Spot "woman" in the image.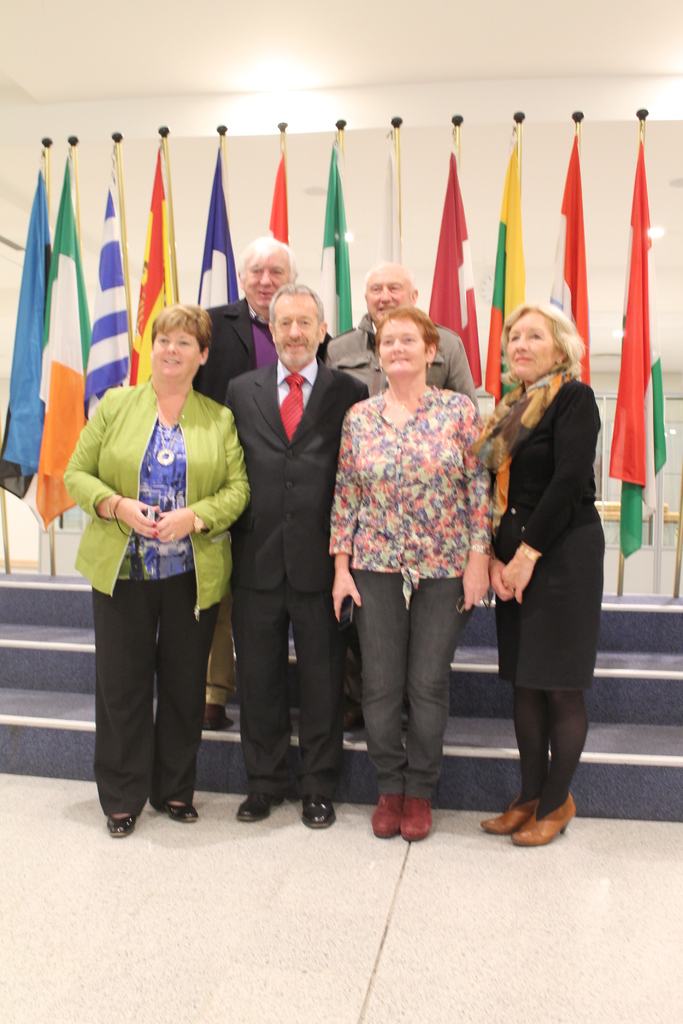
"woman" found at [321, 303, 520, 823].
